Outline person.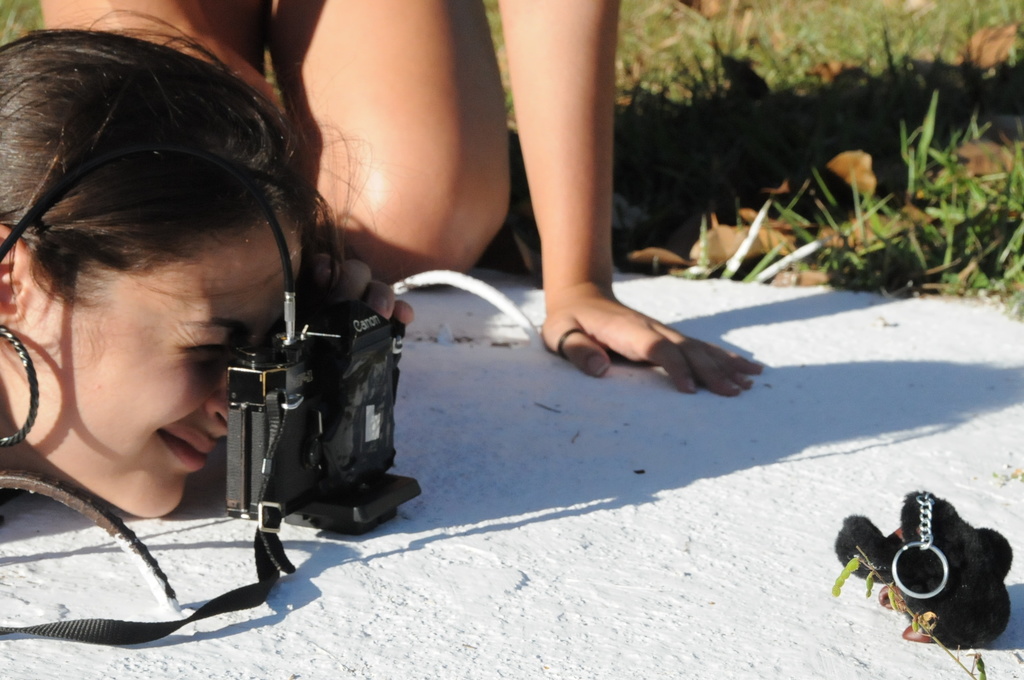
Outline: Rect(36, 0, 769, 407).
